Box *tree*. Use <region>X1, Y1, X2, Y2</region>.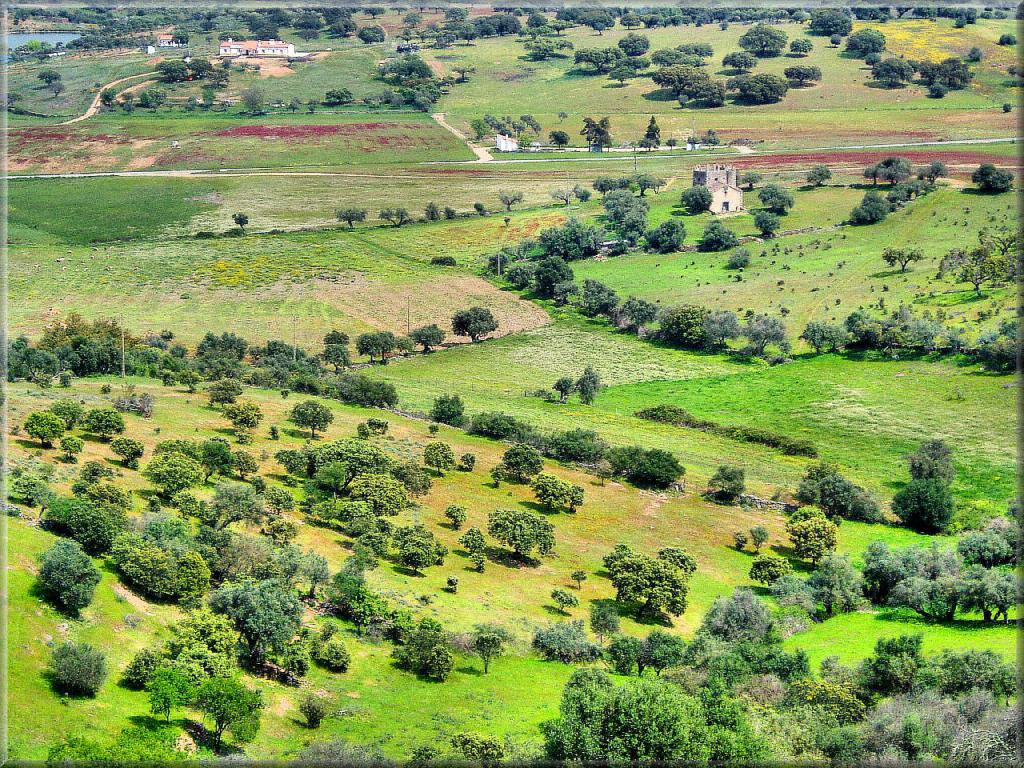
<region>422, 254, 455, 268</region>.
